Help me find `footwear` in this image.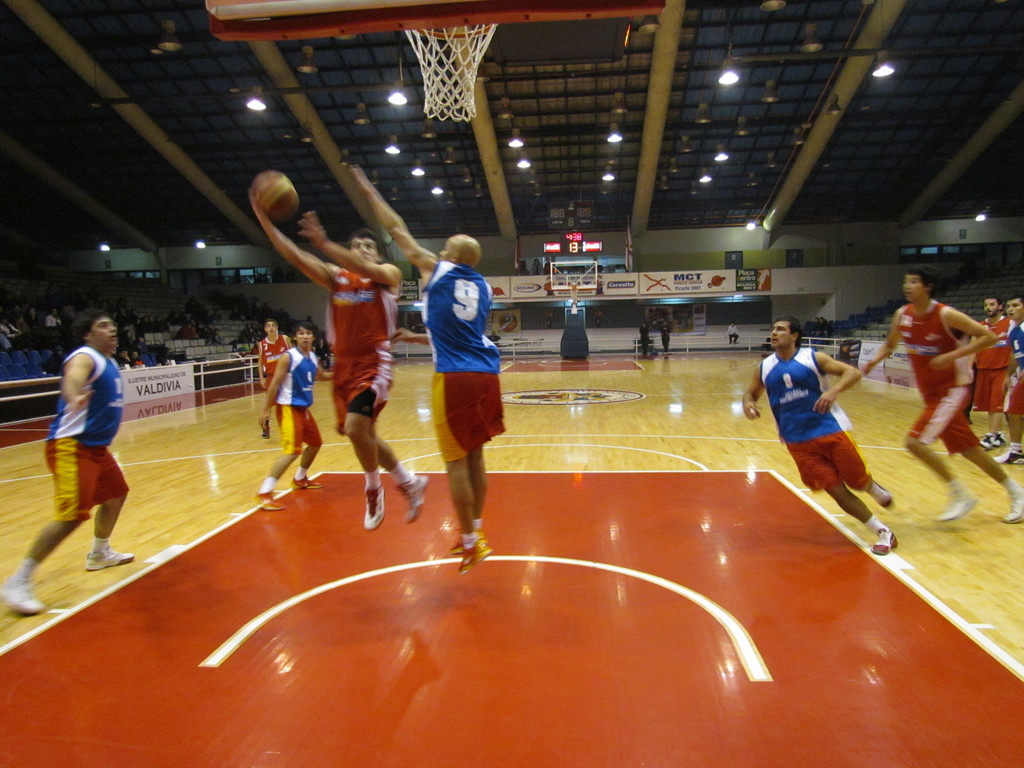
Found it: l=253, t=490, r=285, b=508.
